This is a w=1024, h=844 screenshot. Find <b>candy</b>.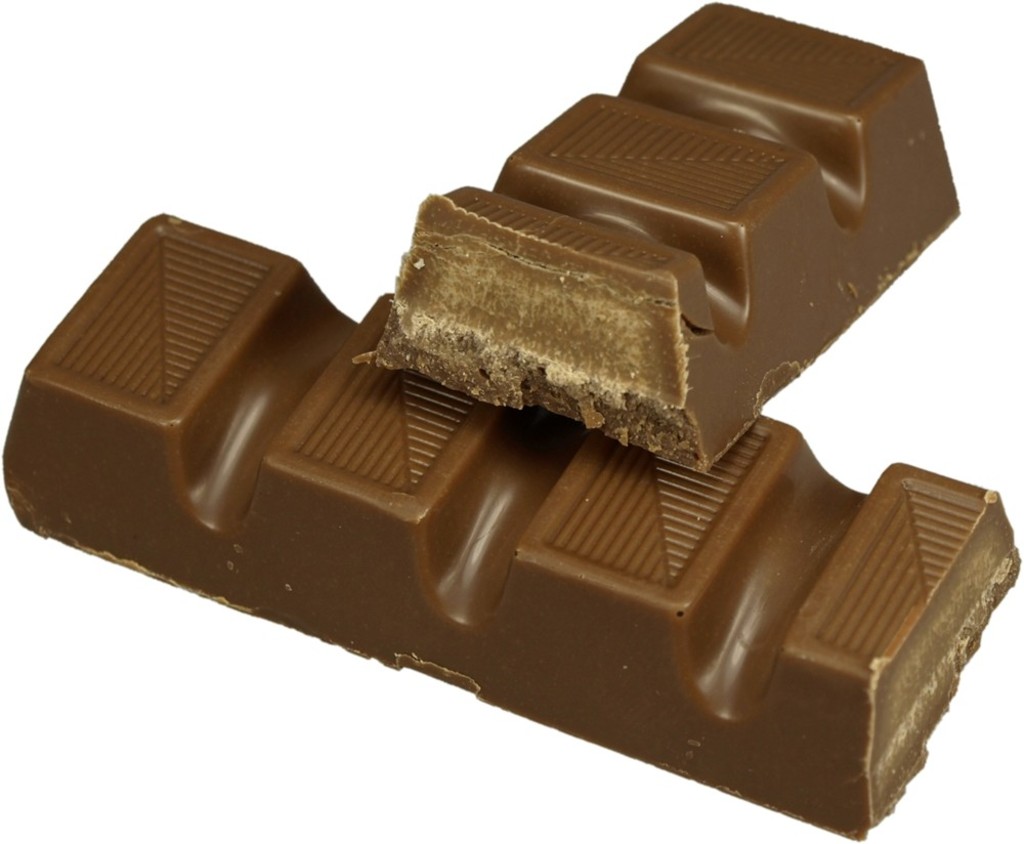
Bounding box: [3, 0, 1018, 842].
